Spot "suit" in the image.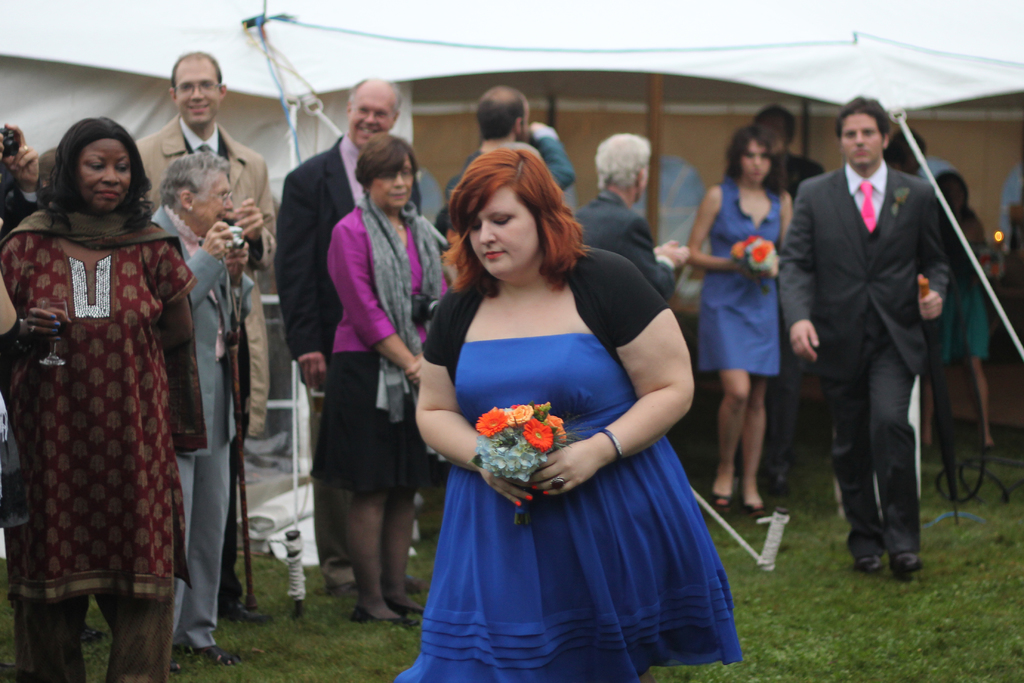
"suit" found at (138, 113, 276, 603).
